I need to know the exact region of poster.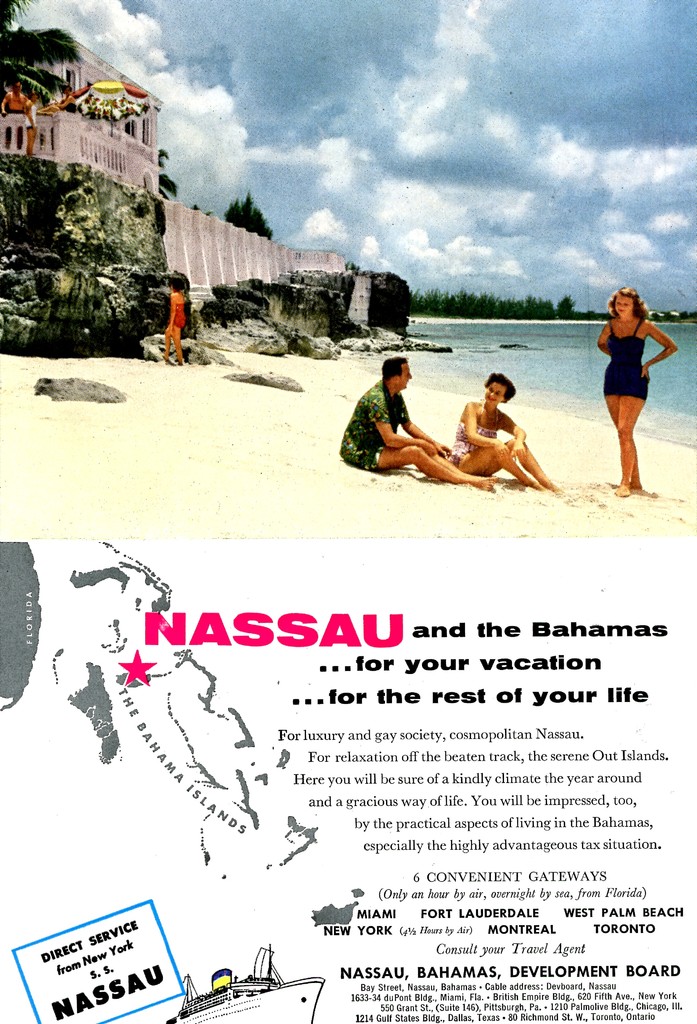
Region: crop(0, 0, 696, 1023).
